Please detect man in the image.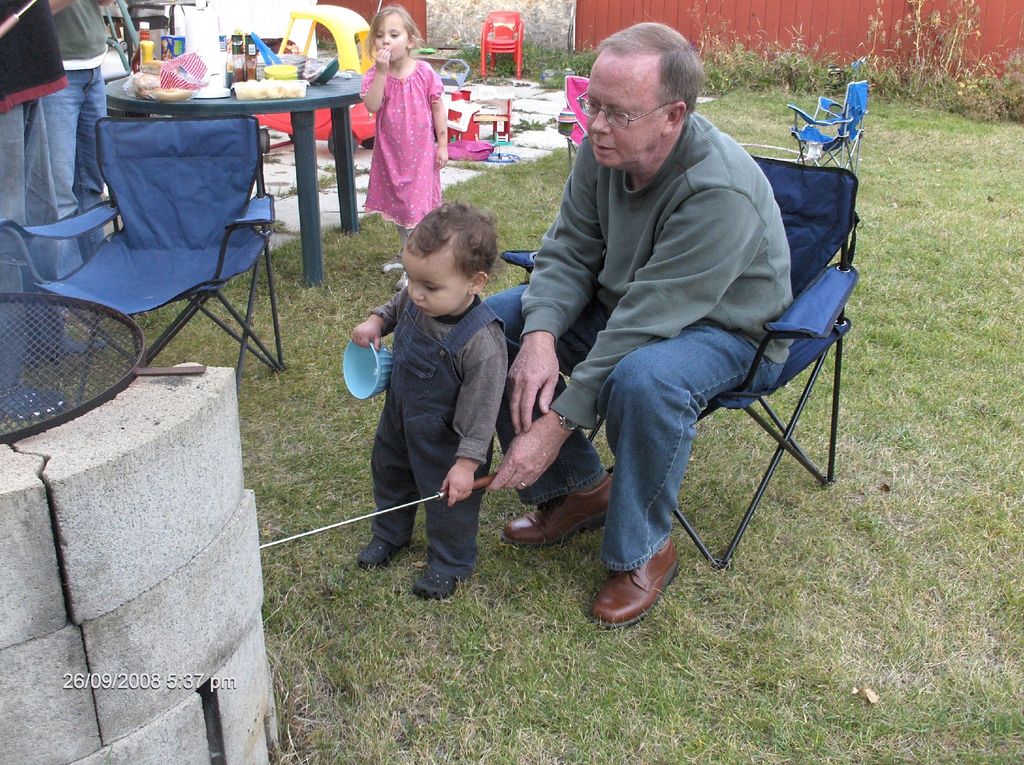
(left=479, top=20, right=796, bottom=629).
